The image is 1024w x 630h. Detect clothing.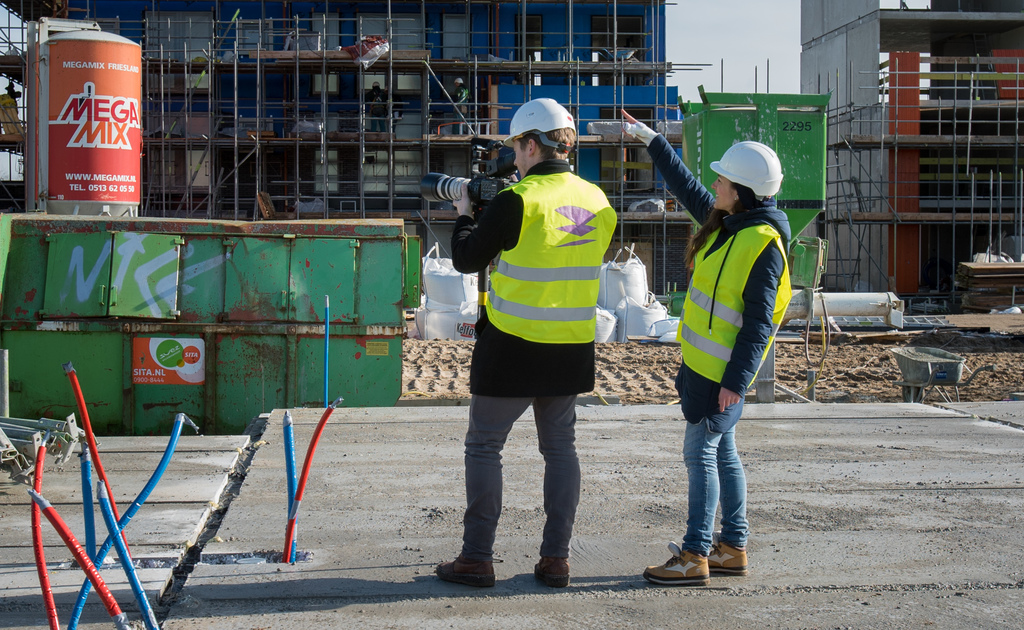
Detection: select_region(362, 83, 390, 135).
